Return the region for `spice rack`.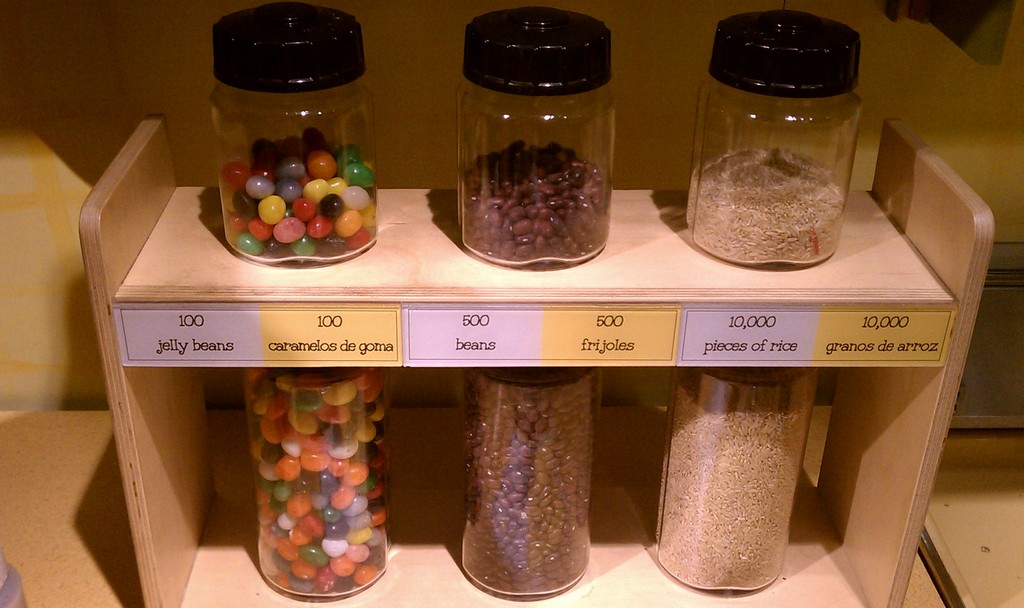
(left=241, top=370, right=821, bottom=605).
